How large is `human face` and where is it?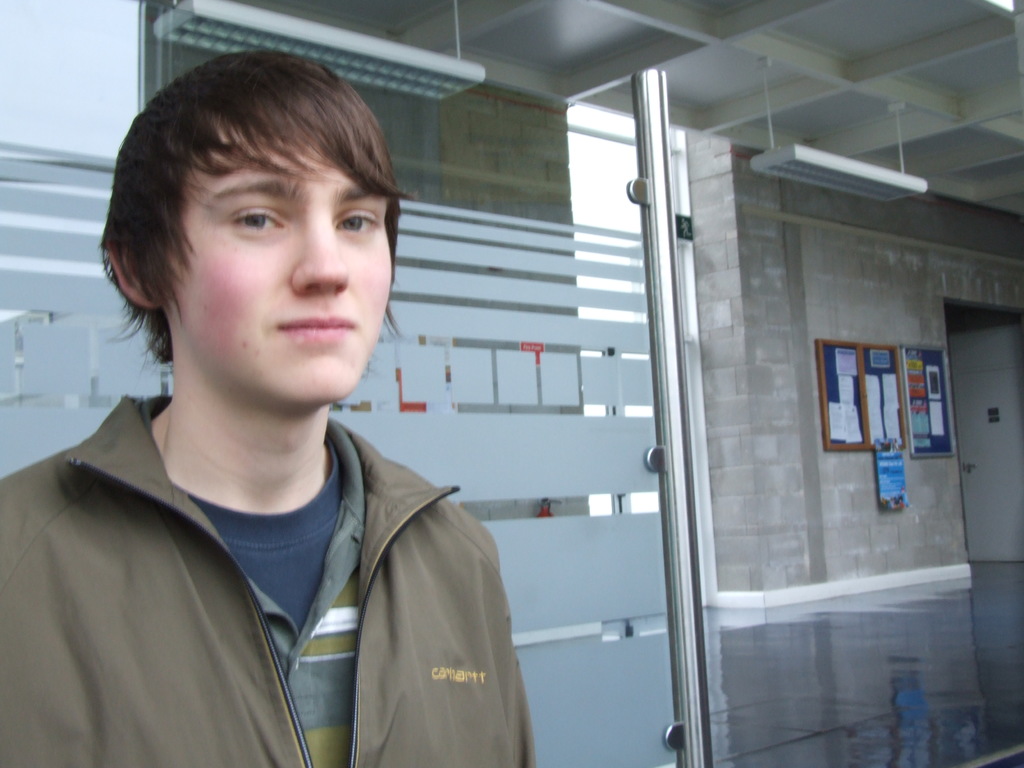
Bounding box: (x1=177, y1=108, x2=392, y2=415).
